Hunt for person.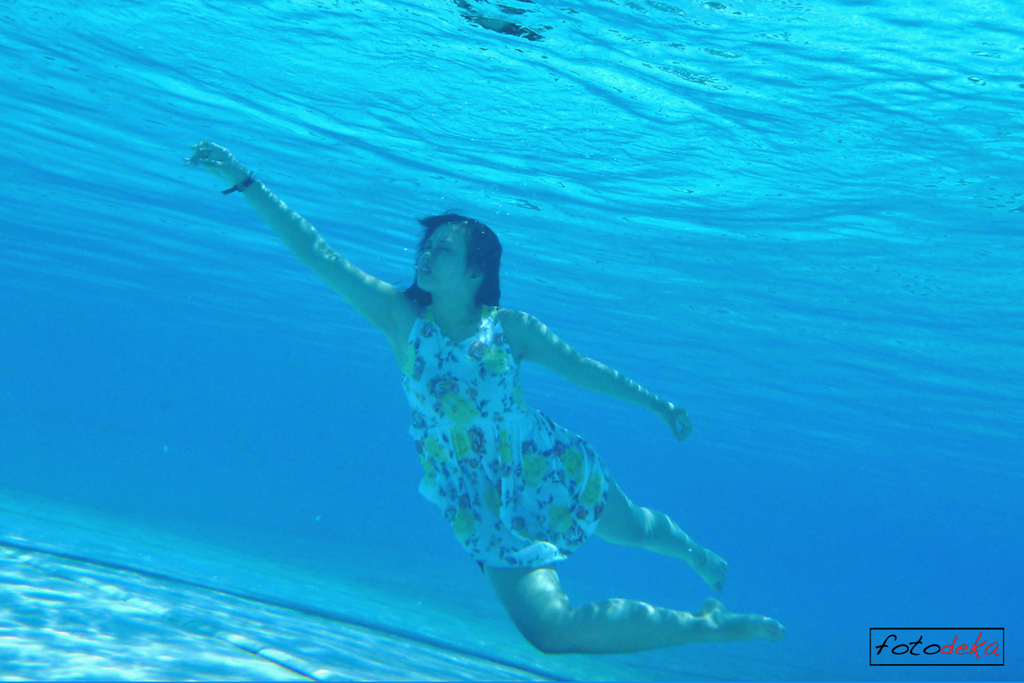
Hunted down at [x1=183, y1=143, x2=783, y2=655].
